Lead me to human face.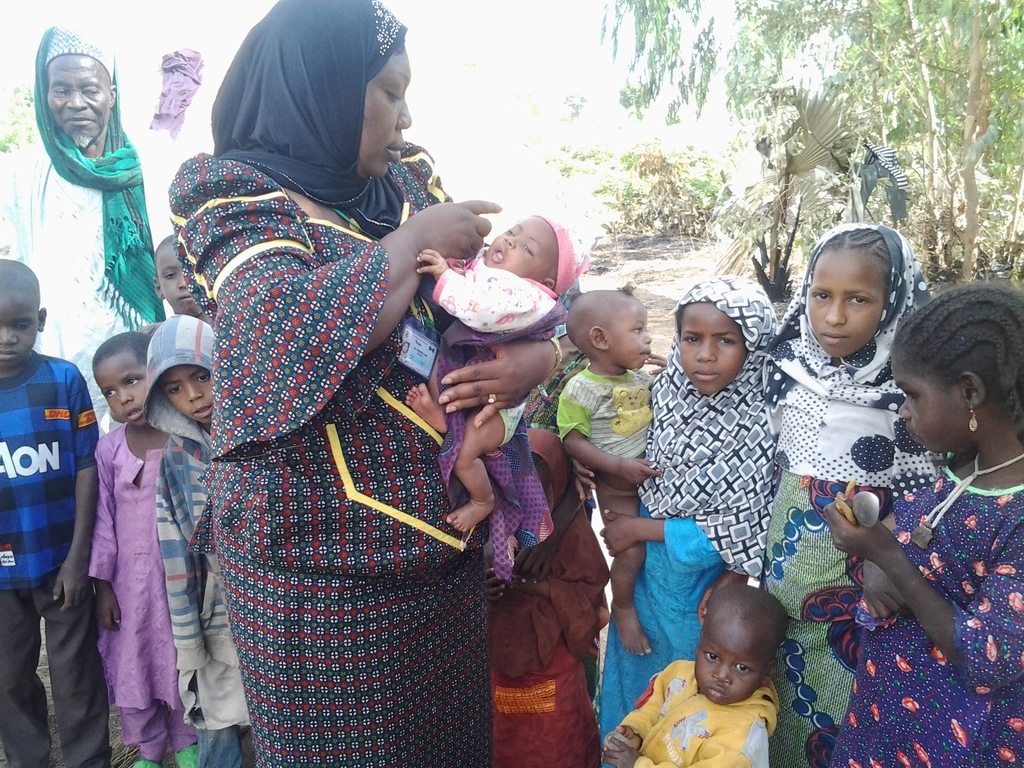
Lead to 681,300,747,393.
